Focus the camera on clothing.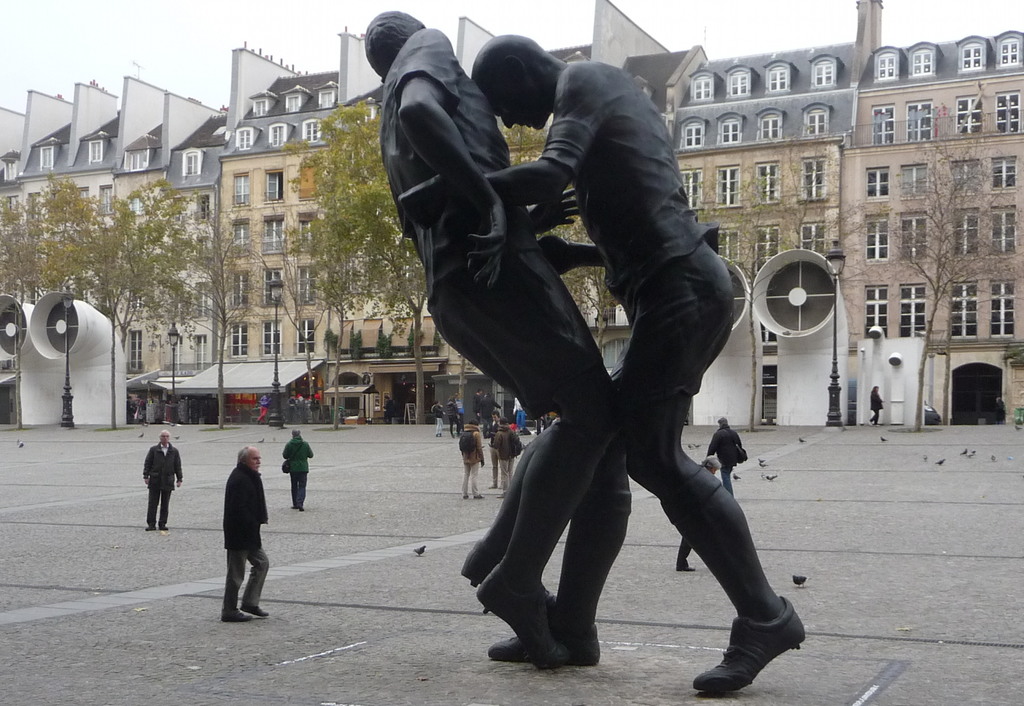
Focus region: box(285, 441, 313, 502).
